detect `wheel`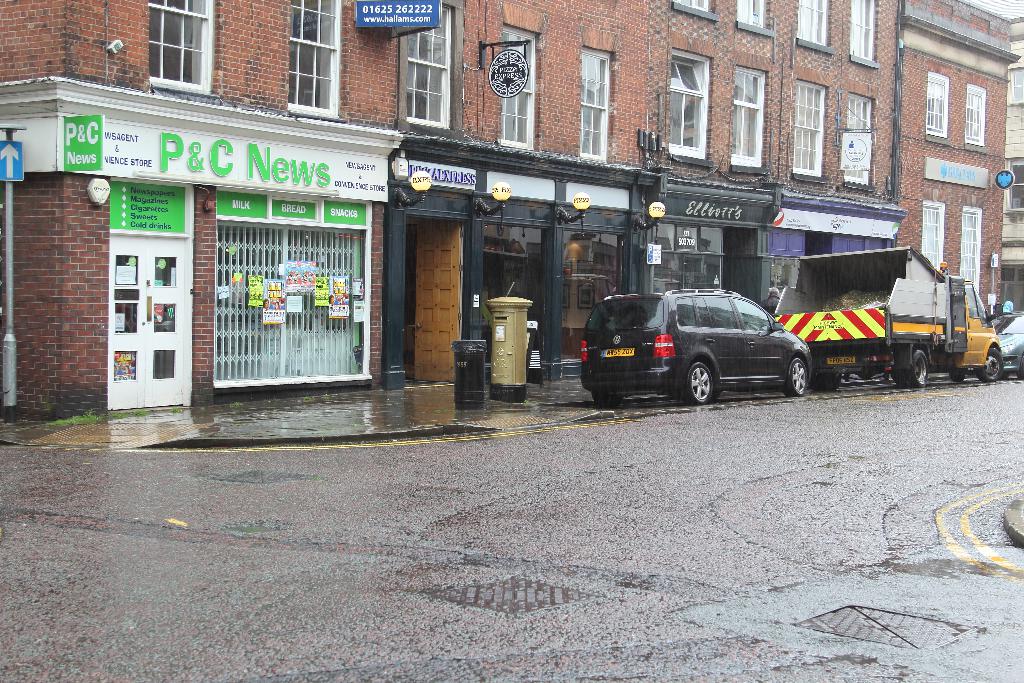
(684,360,714,409)
